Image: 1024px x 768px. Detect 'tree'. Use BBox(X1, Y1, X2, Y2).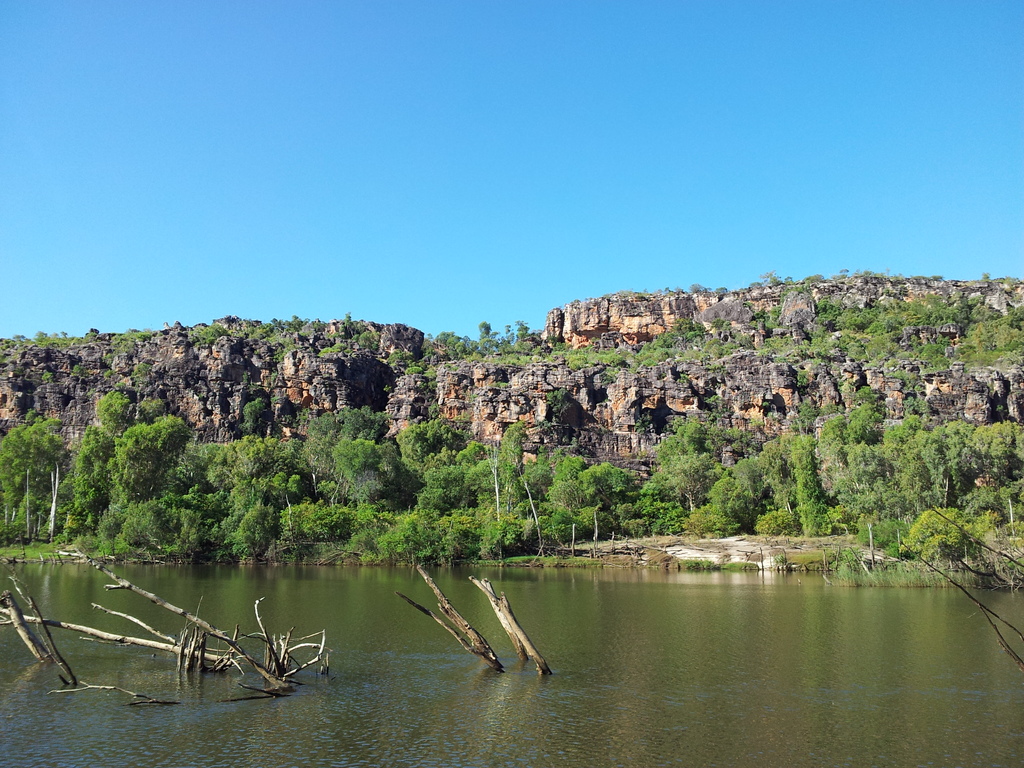
BBox(230, 484, 278, 557).
